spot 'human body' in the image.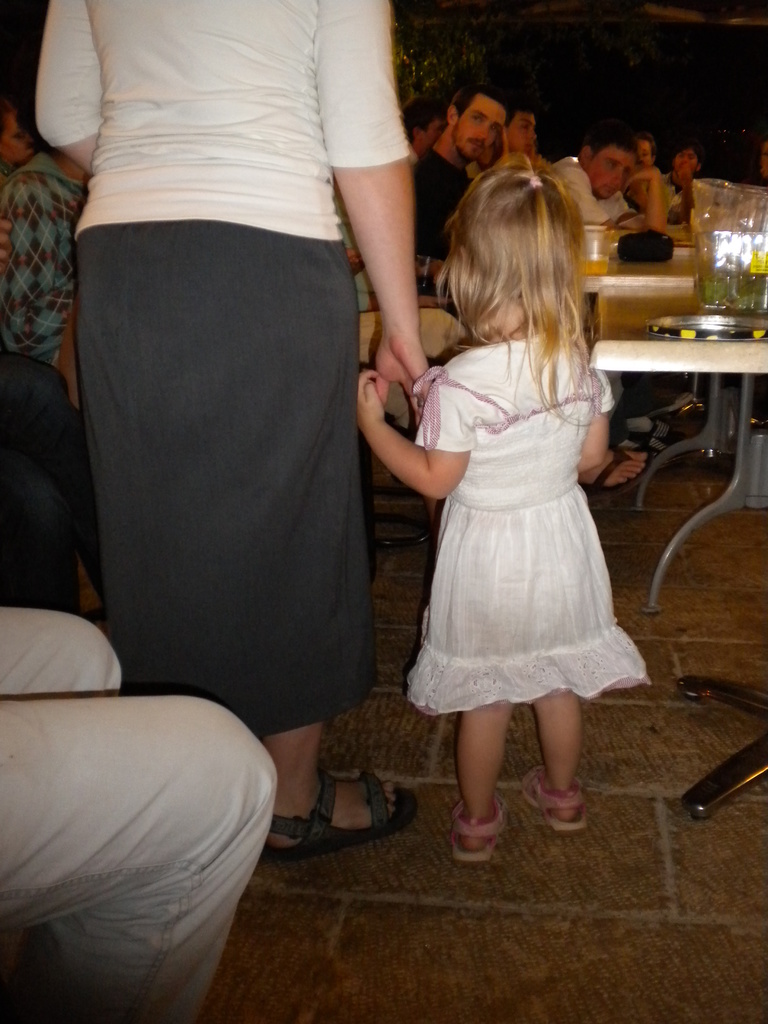
'human body' found at (0, 141, 86, 413).
